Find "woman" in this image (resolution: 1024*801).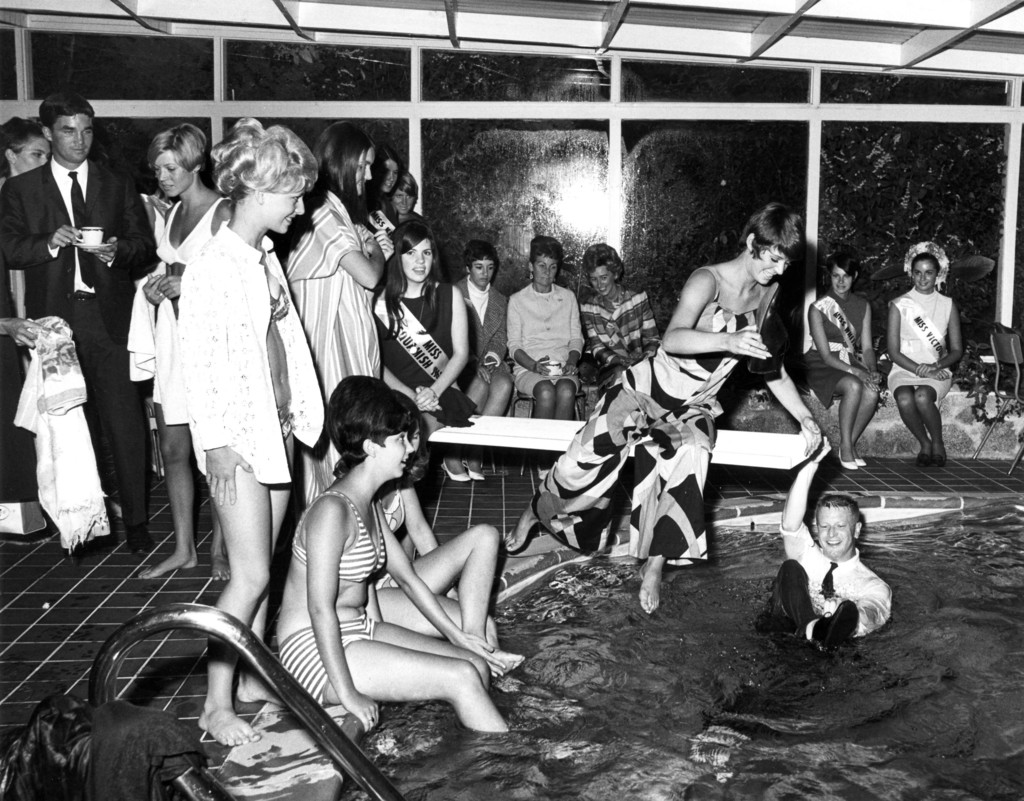
left=576, top=245, right=659, bottom=394.
